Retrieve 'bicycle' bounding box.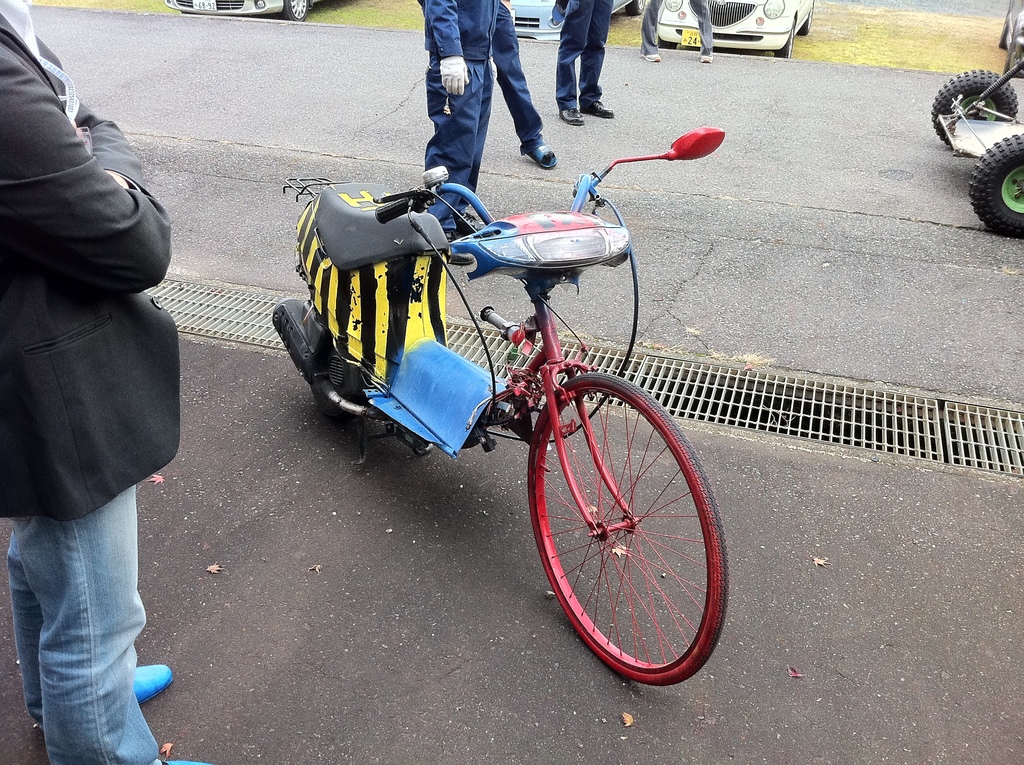
Bounding box: x1=257 y1=132 x2=739 y2=678.
